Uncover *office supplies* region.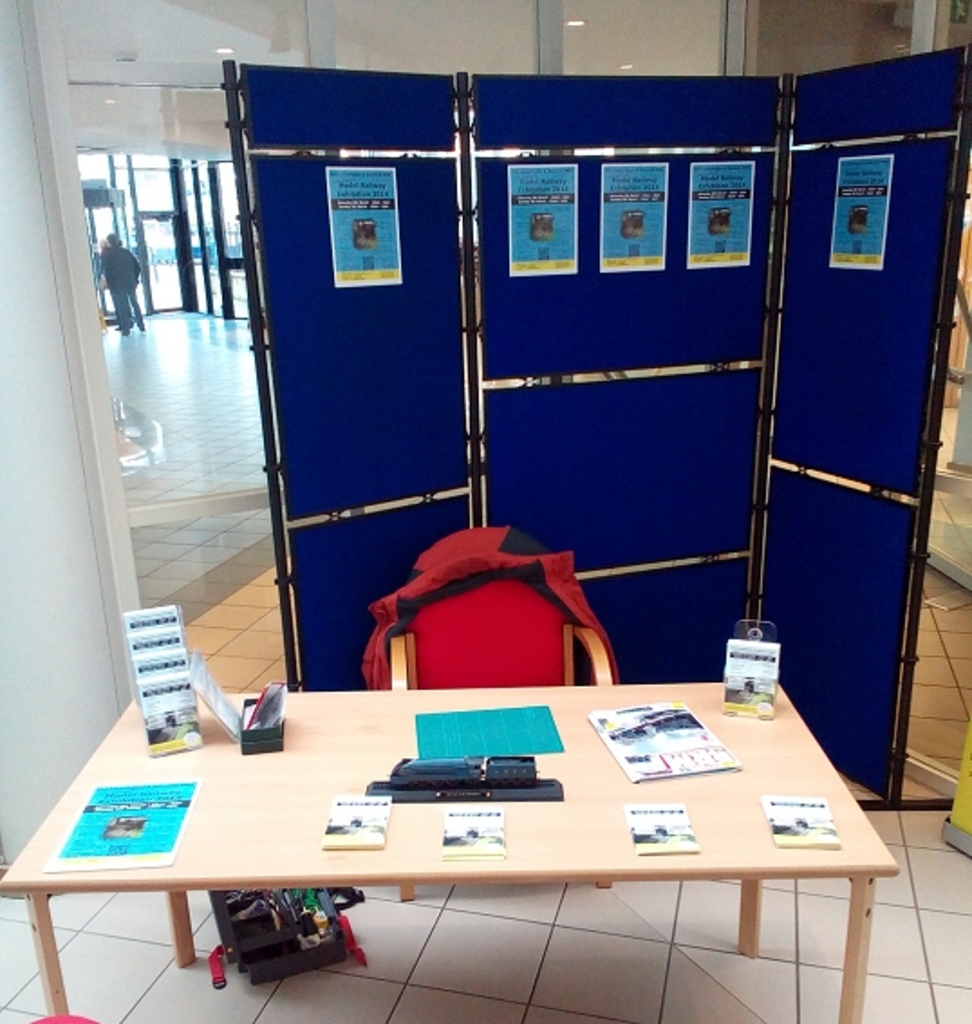
Uncovered: Rect(448, 811, 502, 856).
